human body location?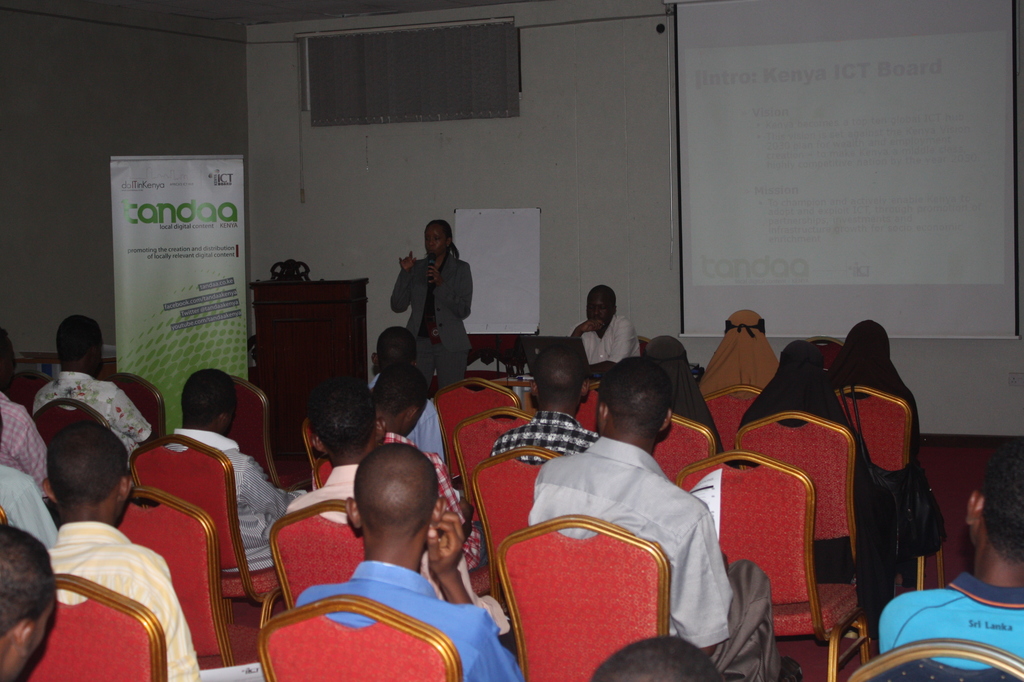
x1=388 y1=215 x2=475 y2=398
